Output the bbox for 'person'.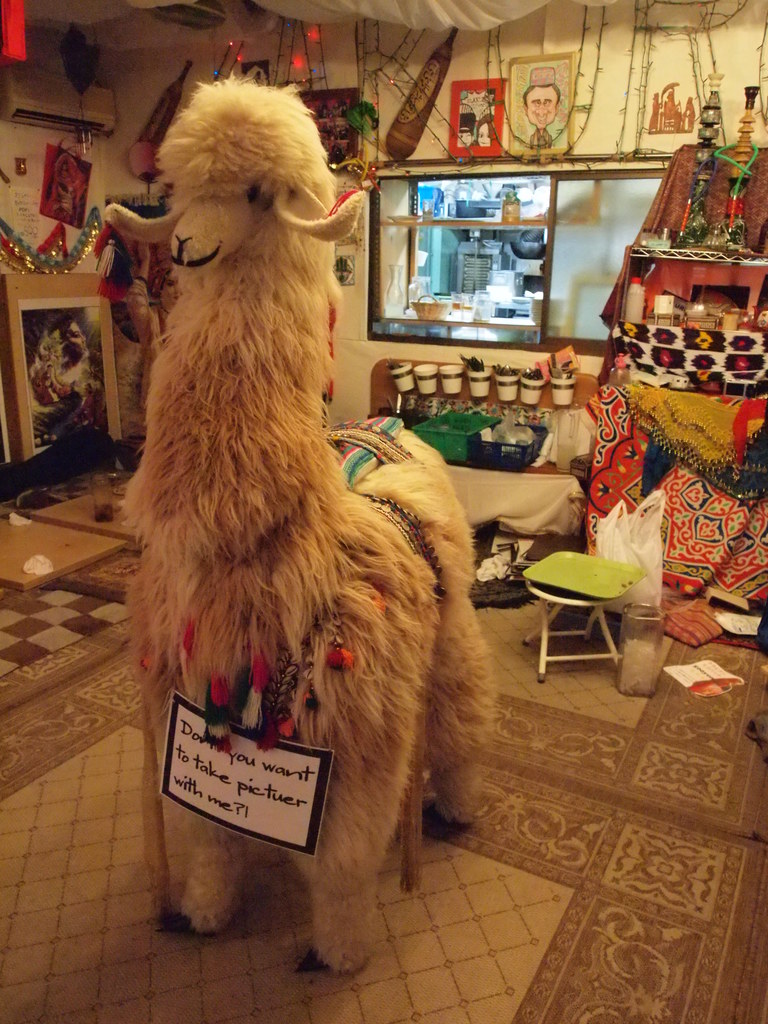
456 111 475 145.
